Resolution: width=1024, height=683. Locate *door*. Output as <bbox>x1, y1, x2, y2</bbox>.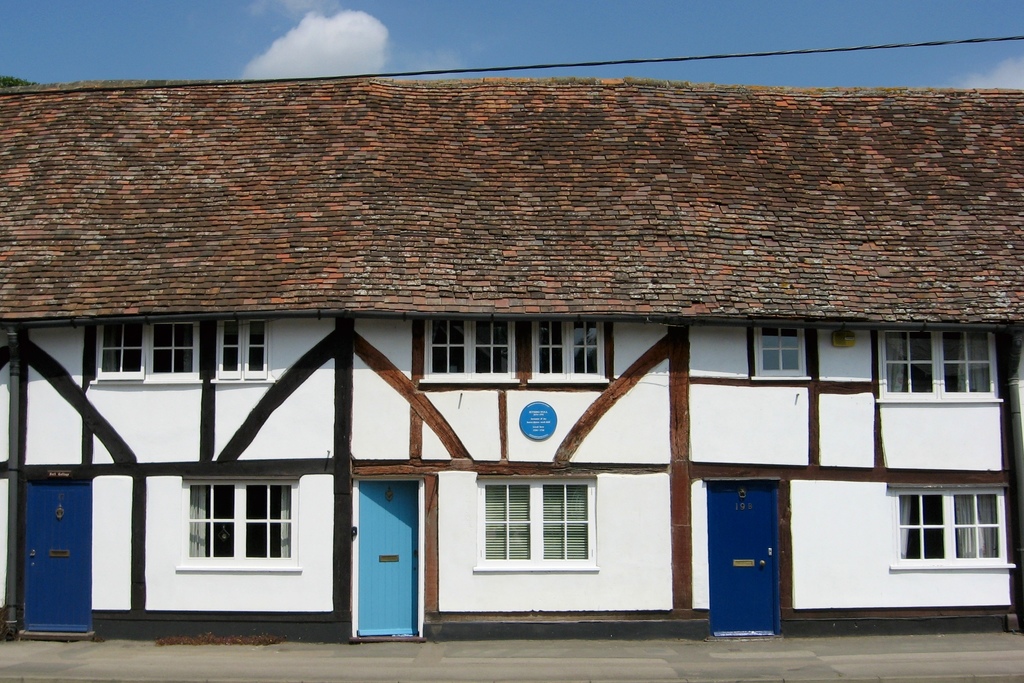
<bbox>356, 482, 424, 638</bbox>.
